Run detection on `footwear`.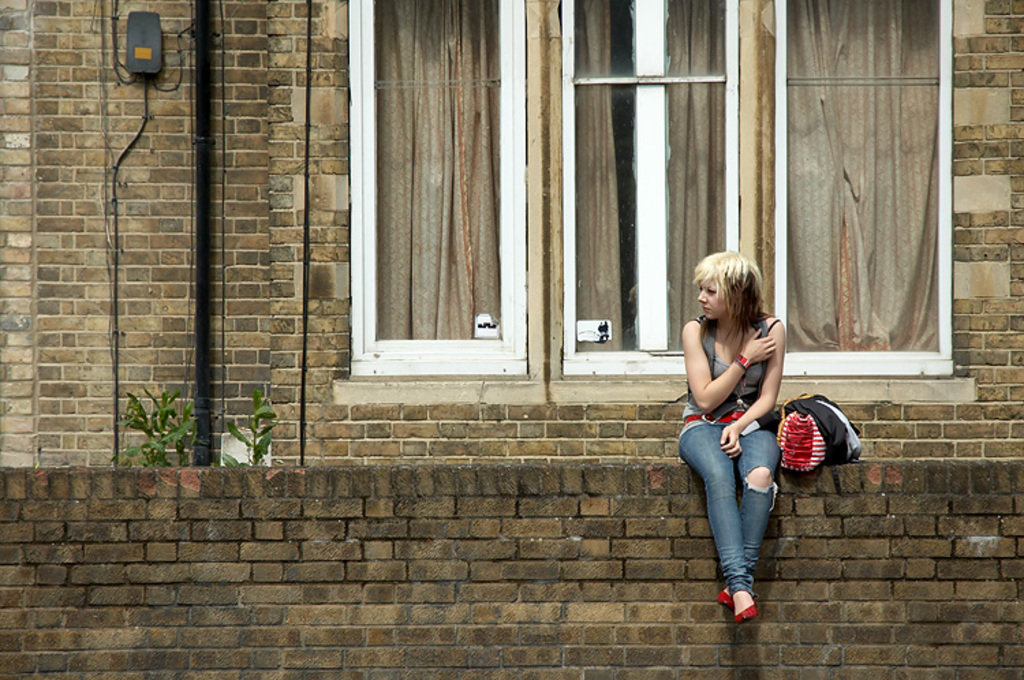
Result: {"left": 718, "top": 586, "right": 735, "bottom": 614}.
